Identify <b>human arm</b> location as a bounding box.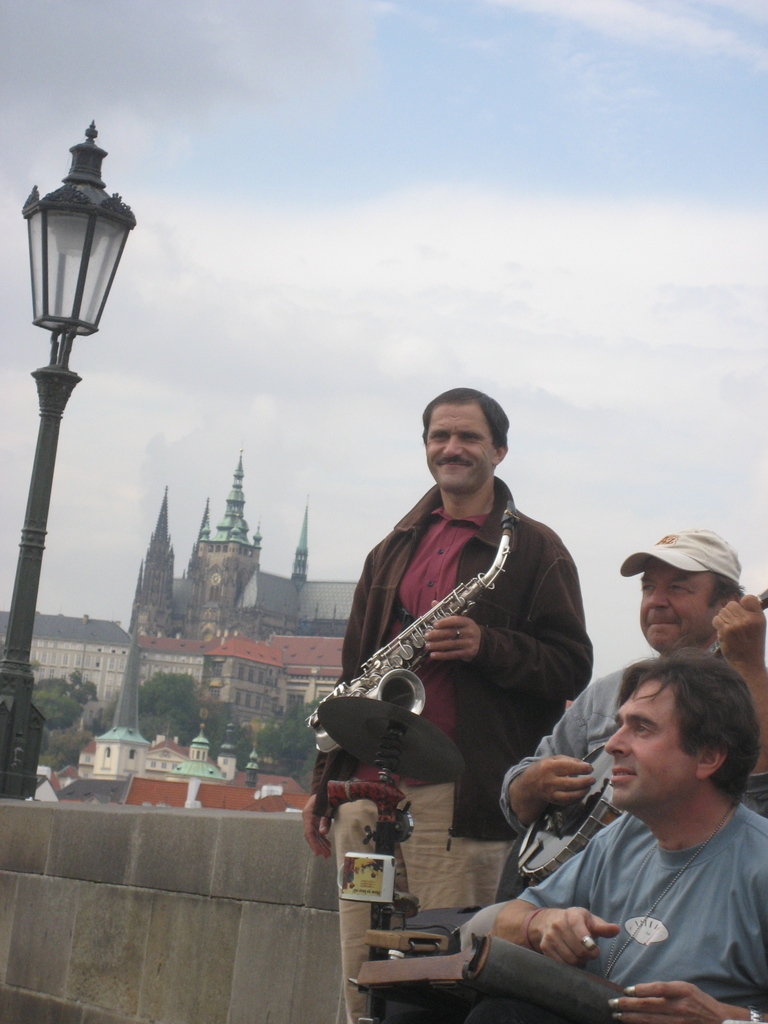
region(711, 586, 767, 819).
